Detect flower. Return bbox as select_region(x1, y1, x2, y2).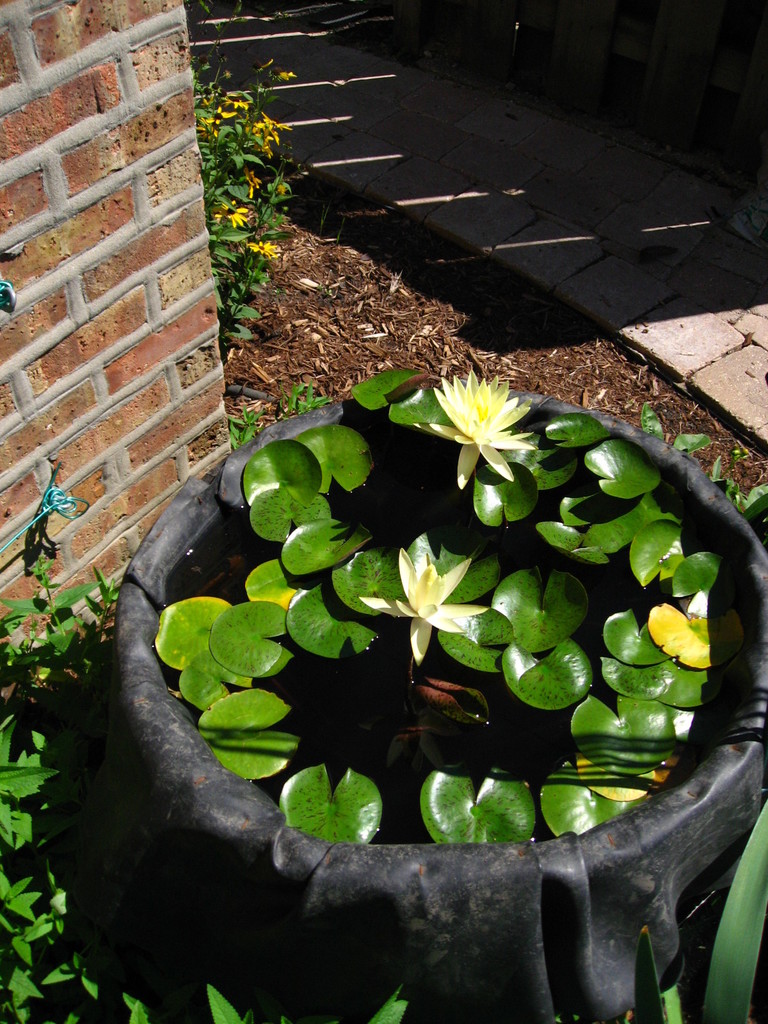
select_region(426, 366, 542, 456).
